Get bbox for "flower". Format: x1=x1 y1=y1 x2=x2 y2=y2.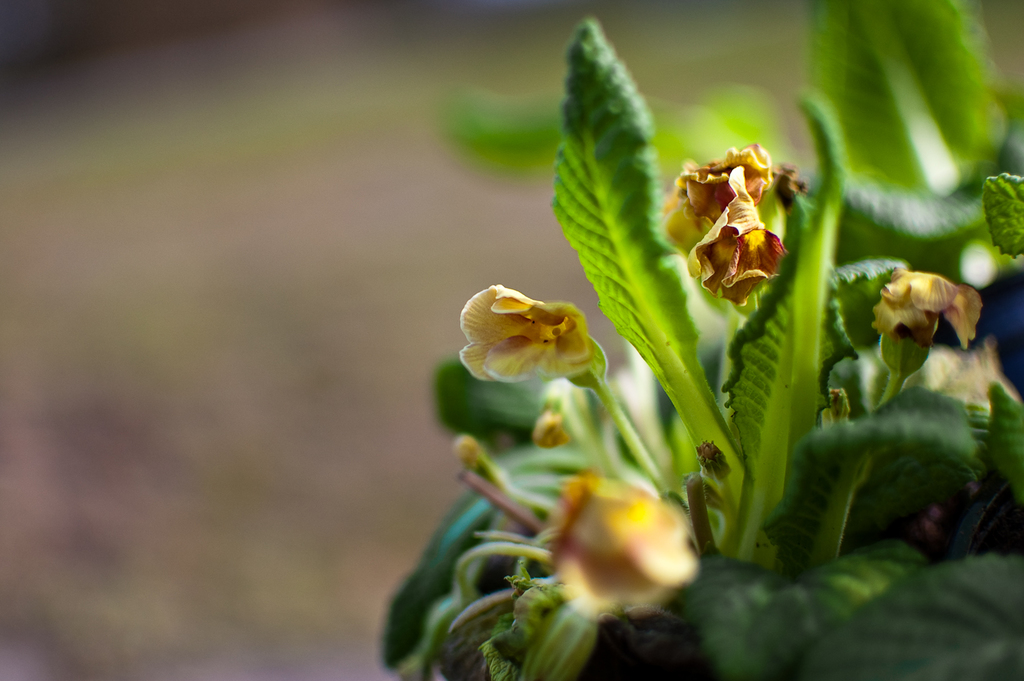
x1=460 y1=273 x2=603 y2=394.
